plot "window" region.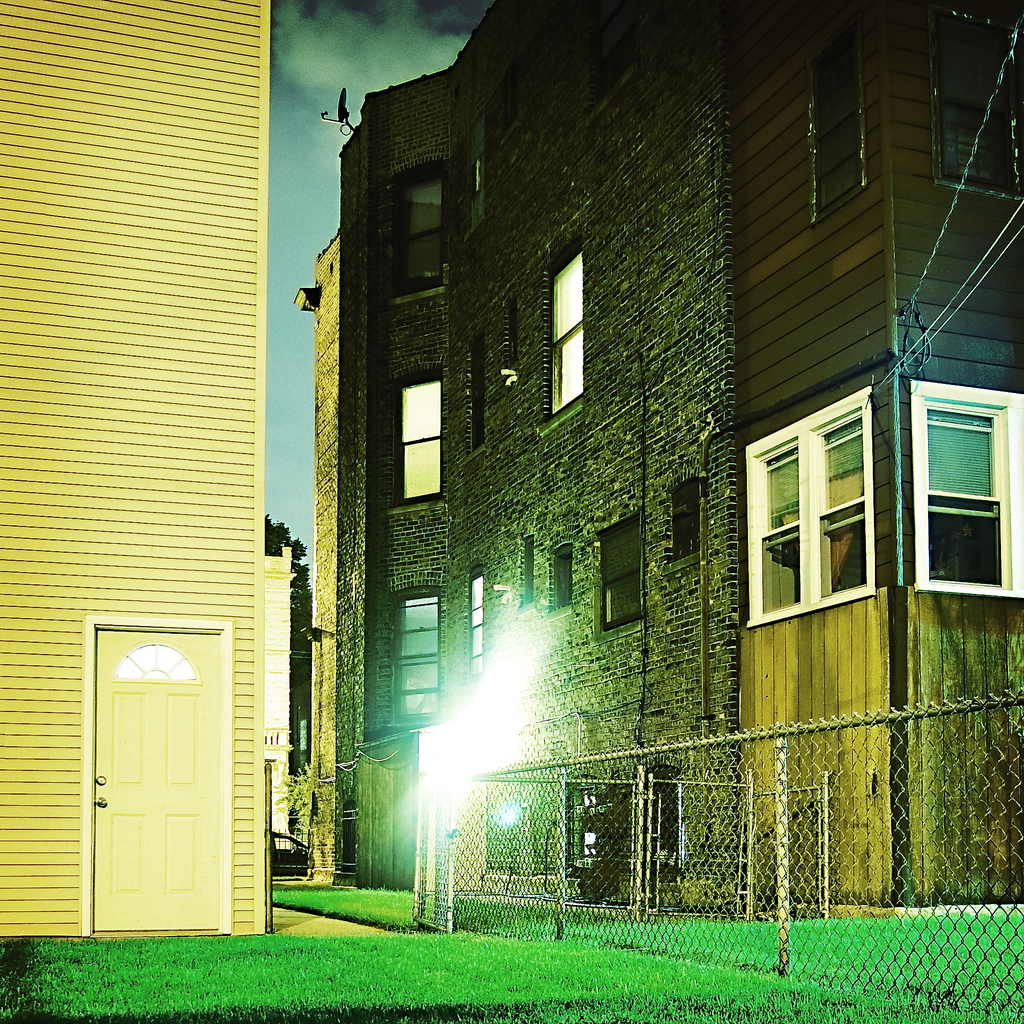
Plotted at 924:1:1023:205.
